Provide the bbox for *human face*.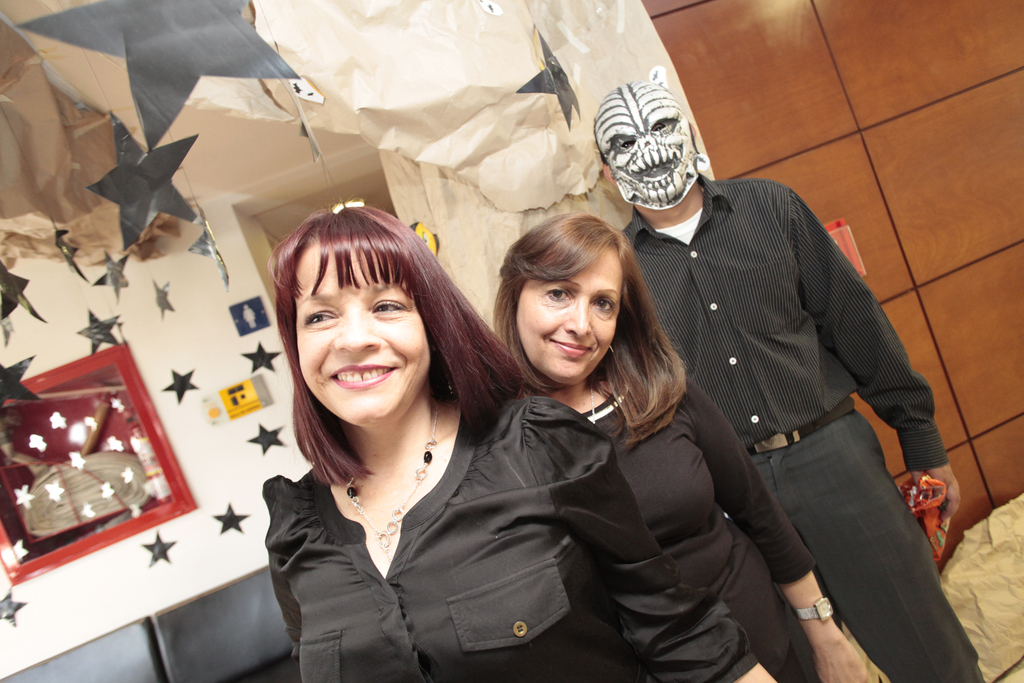
[514, 258, 619, 383].
